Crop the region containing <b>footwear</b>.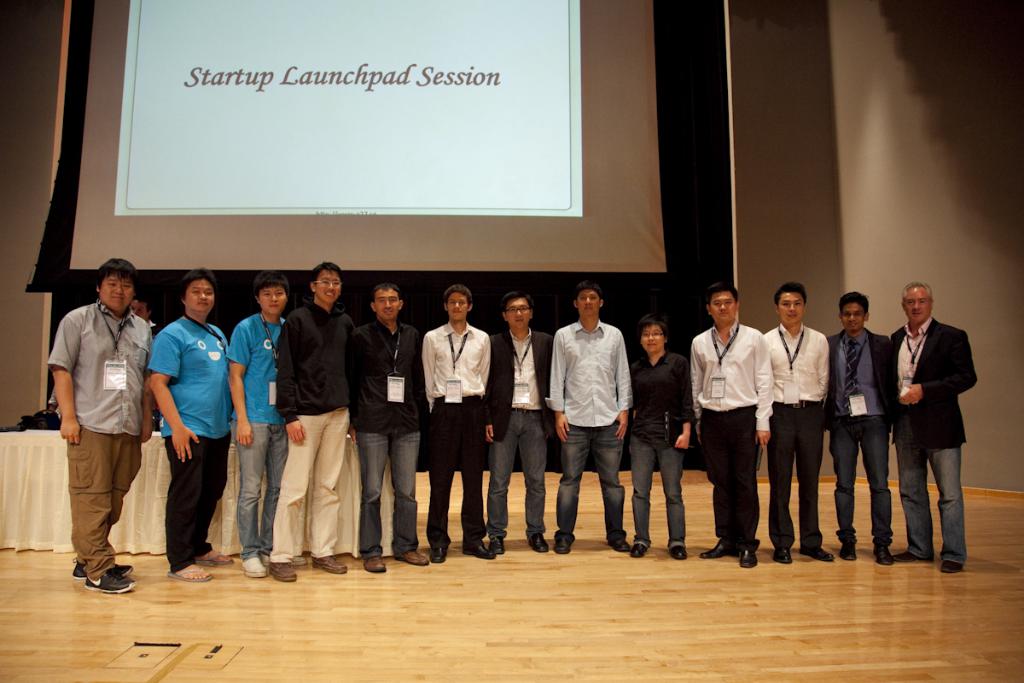
Crop region: (left=529, top=529, right=549, bottom=551).
